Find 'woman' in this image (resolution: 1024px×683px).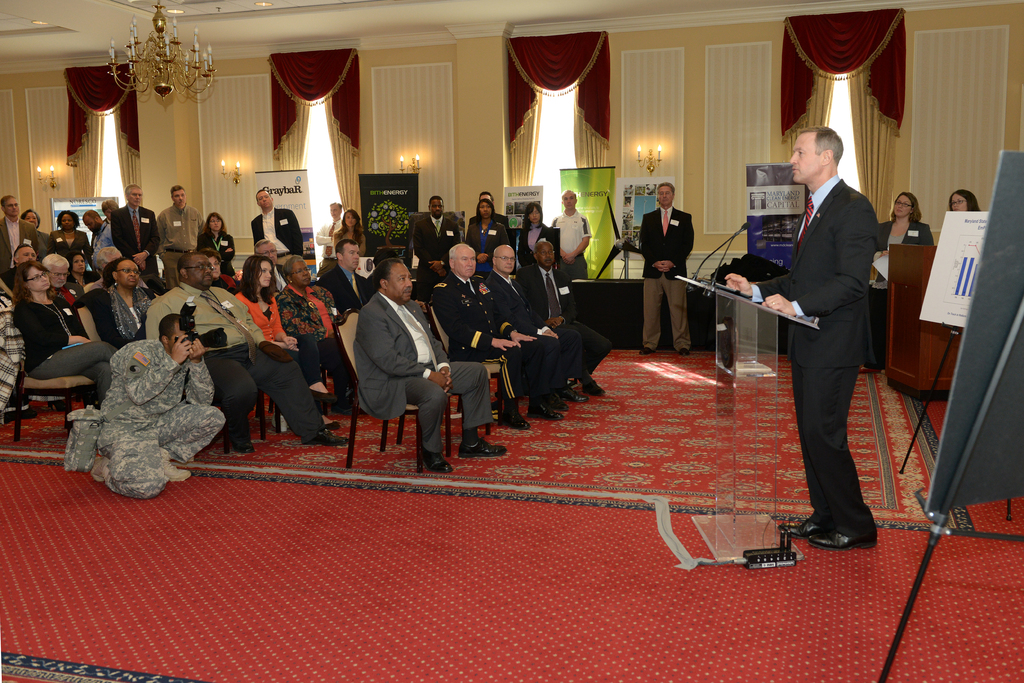
(left=93, top=258, right=154, bottom=347).
